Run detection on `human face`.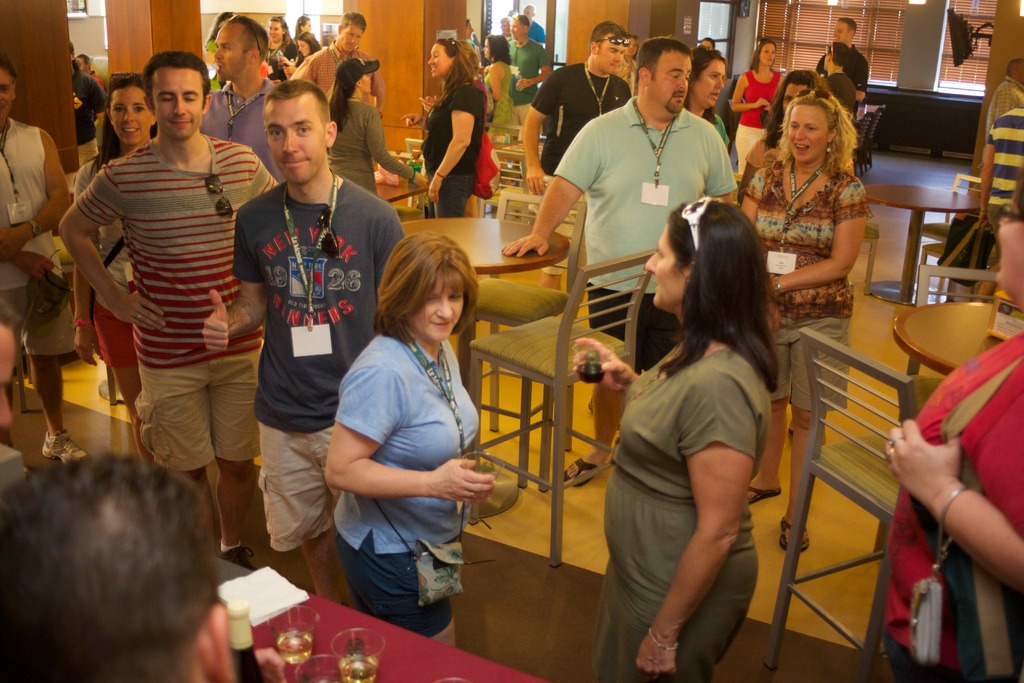
Result: 994 183 1023 297.
